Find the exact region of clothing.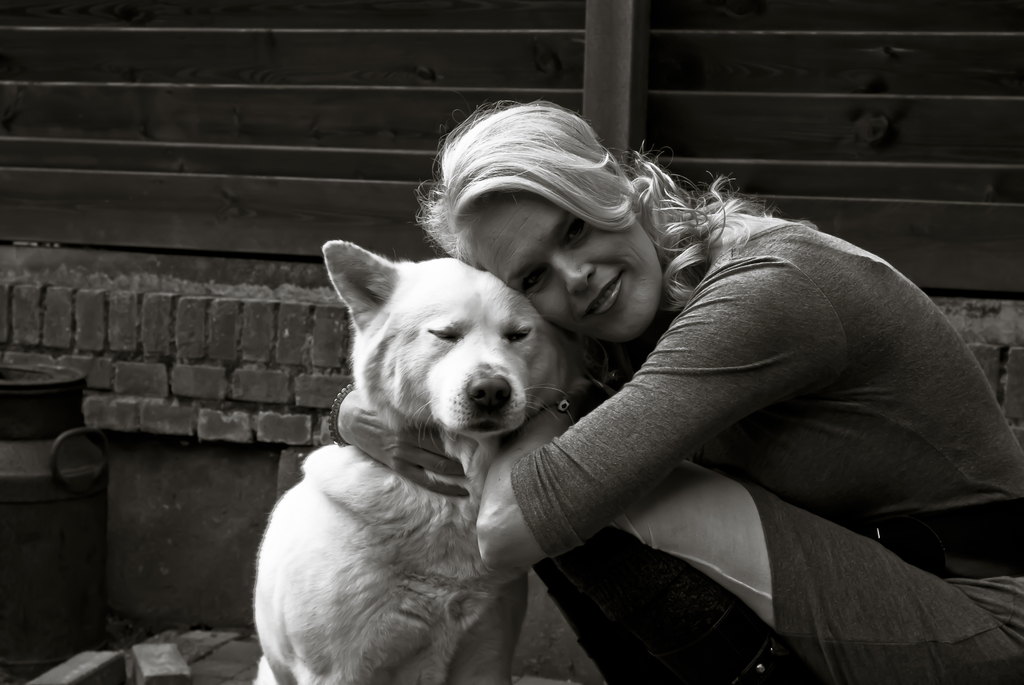
Exact region: bbox(537, 153, 999, 617).
